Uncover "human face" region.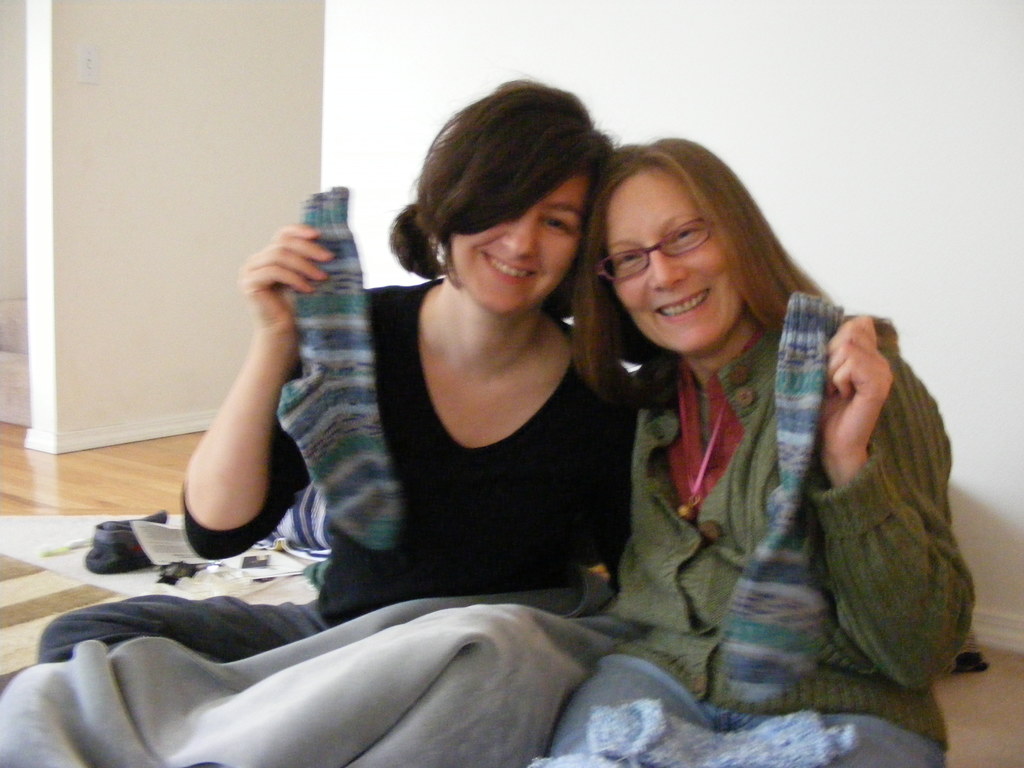
Uncovered: x1=452 y1=179 x2=587 y2=319.
